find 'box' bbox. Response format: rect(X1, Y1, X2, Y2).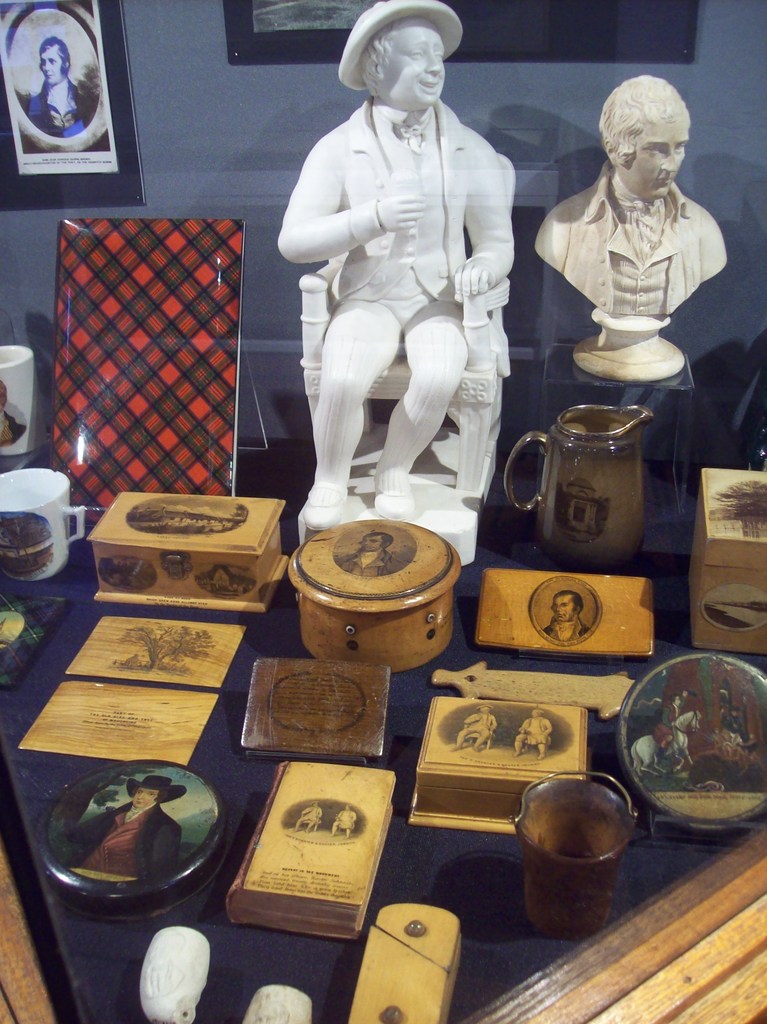
rect(412, 694, 583, 851).
